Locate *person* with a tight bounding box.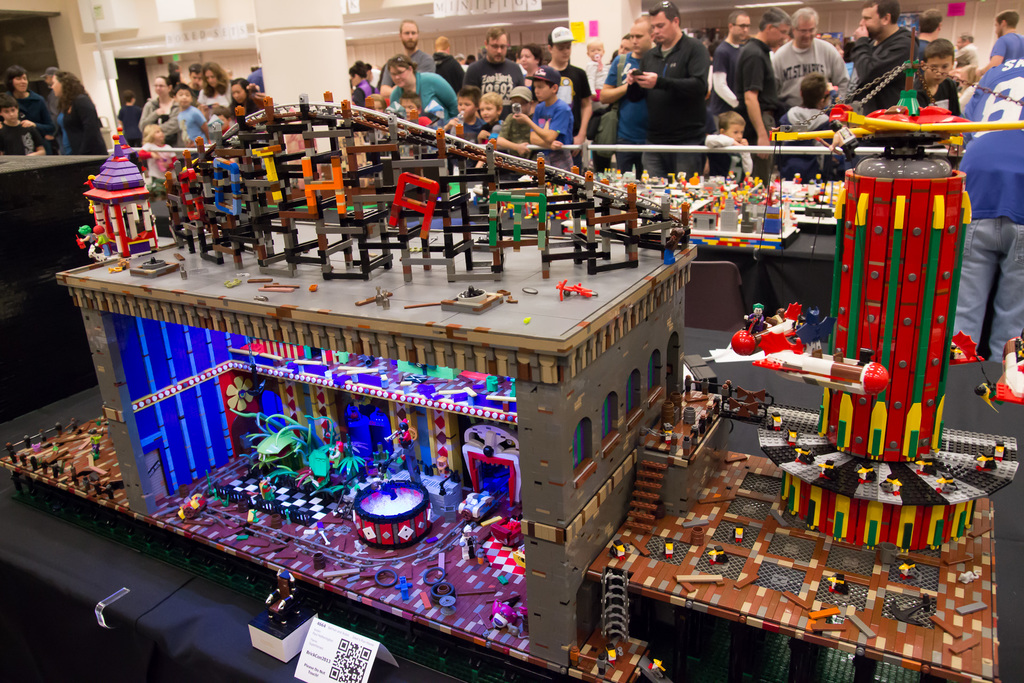
bbox=[1, 67, 60, 156].
